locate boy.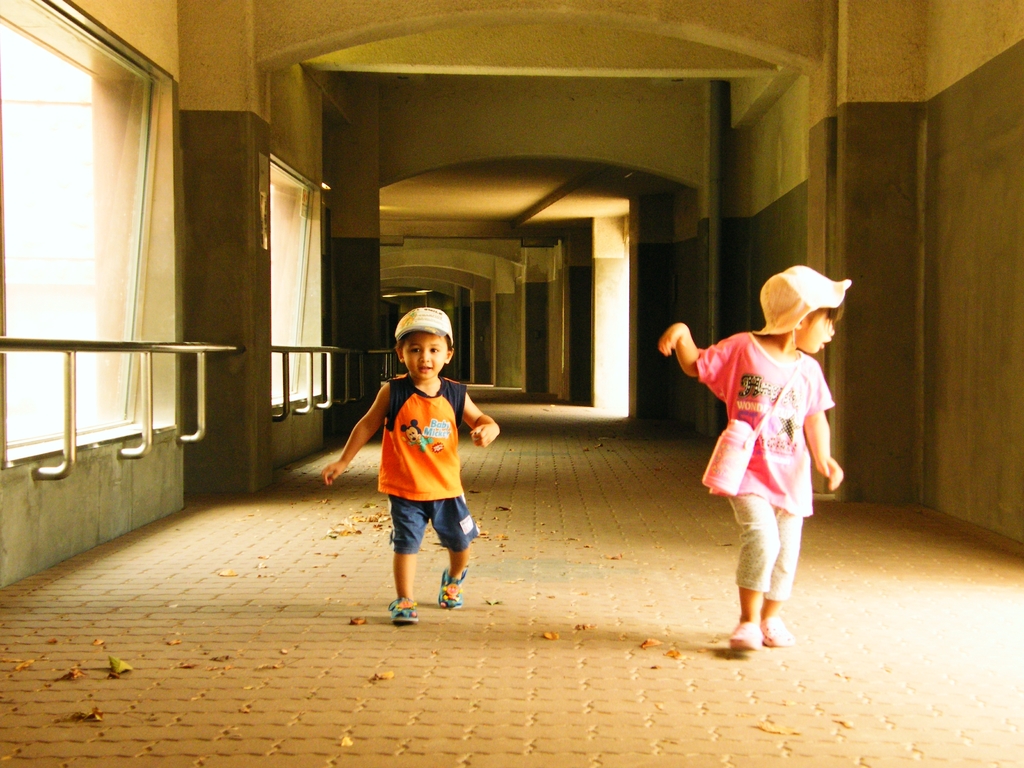
Bounding box: {"x1": 346, "y1": 342, "x2": 498, "y2": 620}.
